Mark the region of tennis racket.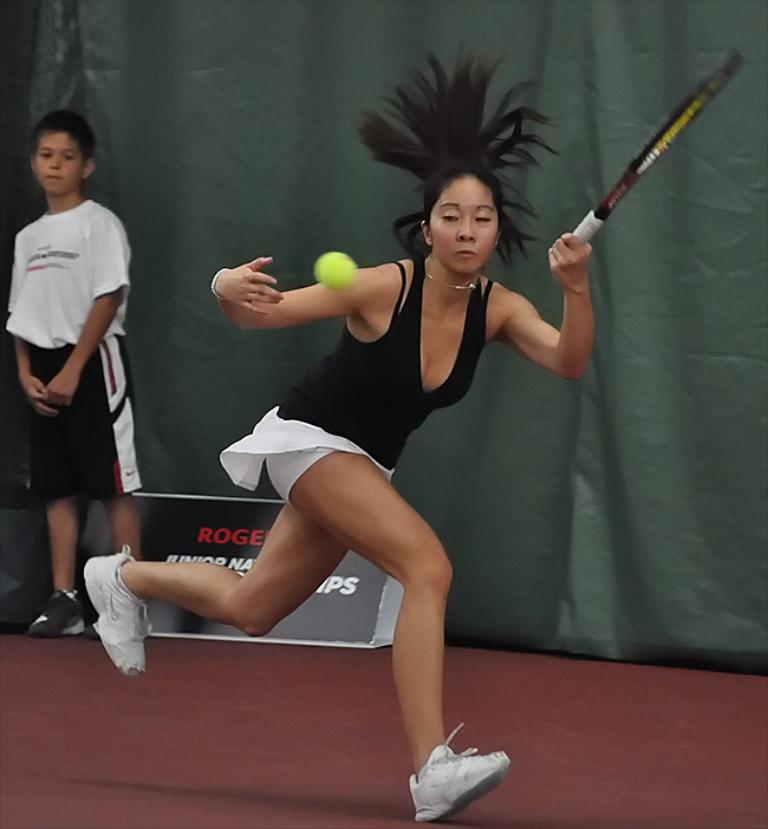
Region: [568, 47, 740, 243].
